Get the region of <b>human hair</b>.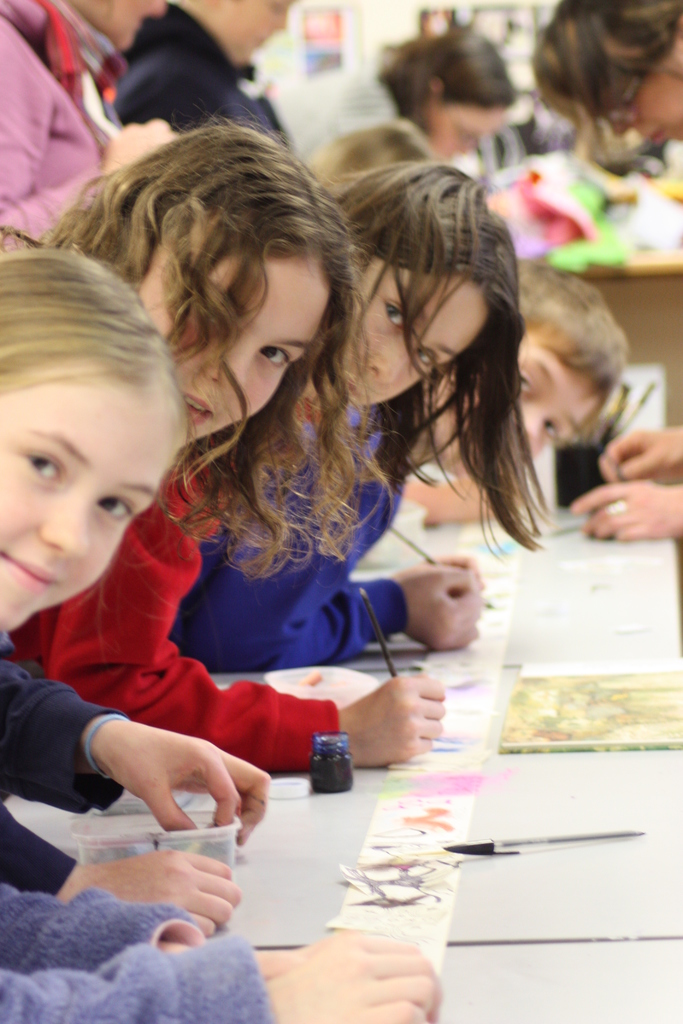
[525, 0, 682, 173].
